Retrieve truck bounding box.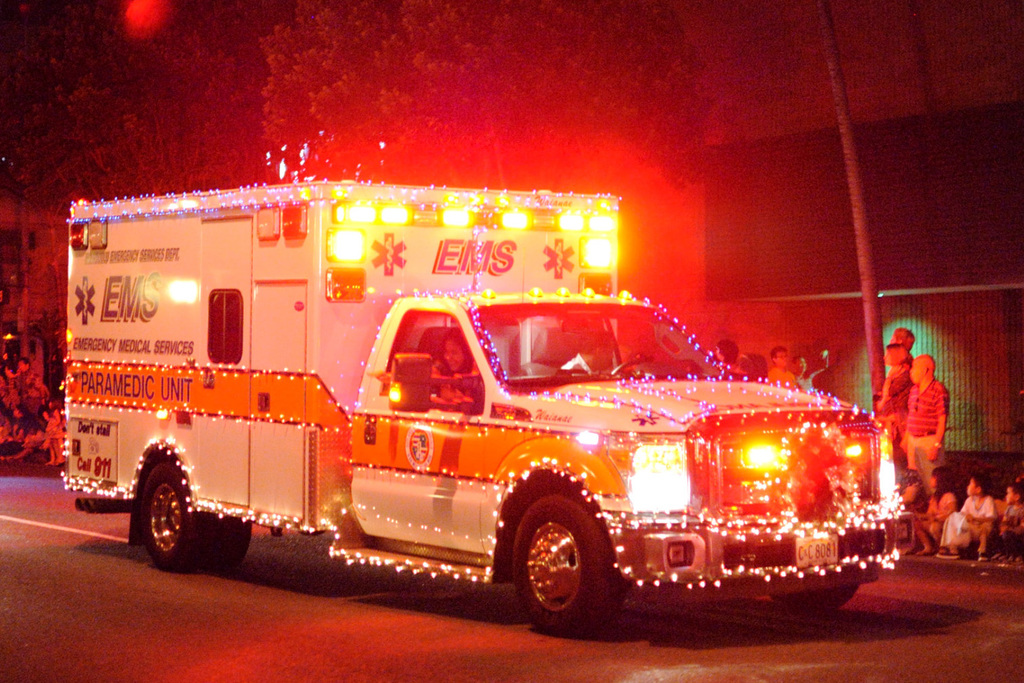
Bounding box: 50,179,929,648.
